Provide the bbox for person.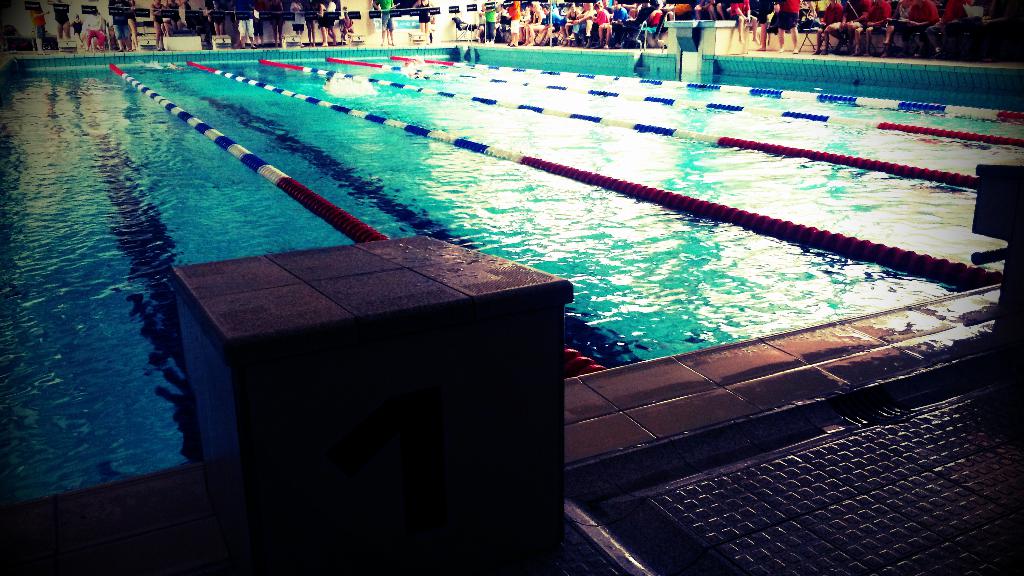
<bbox>108, 1, 129, 51</bbox>.
